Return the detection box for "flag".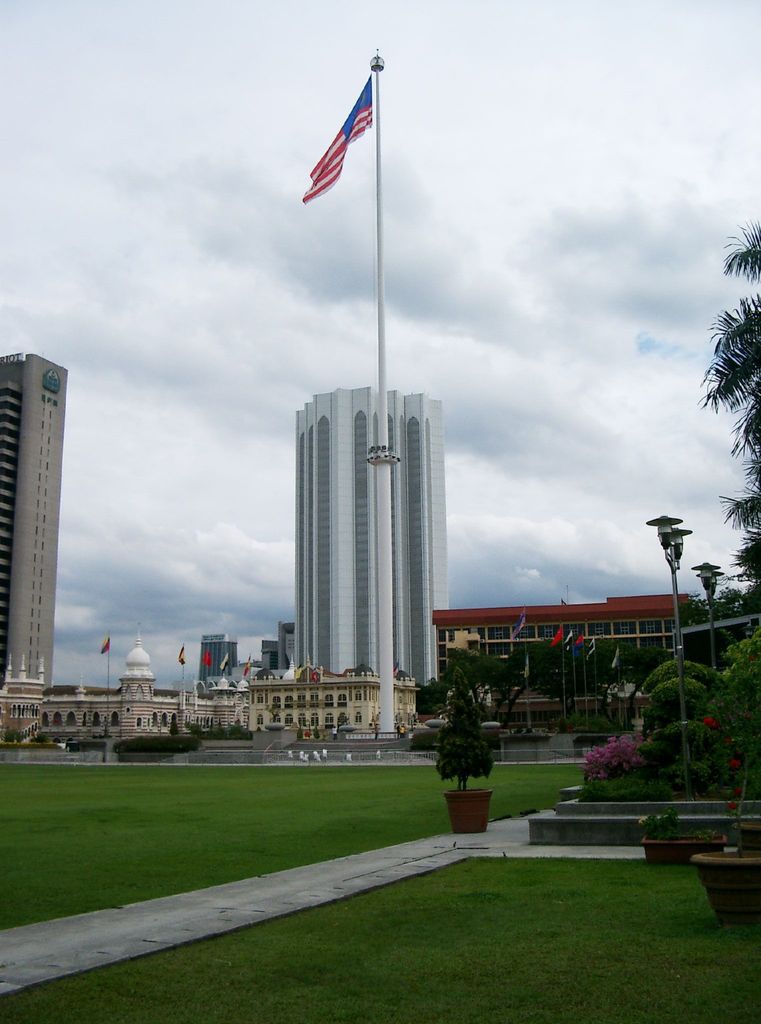
x1=552 y1=627 x2=569 y2=648.
